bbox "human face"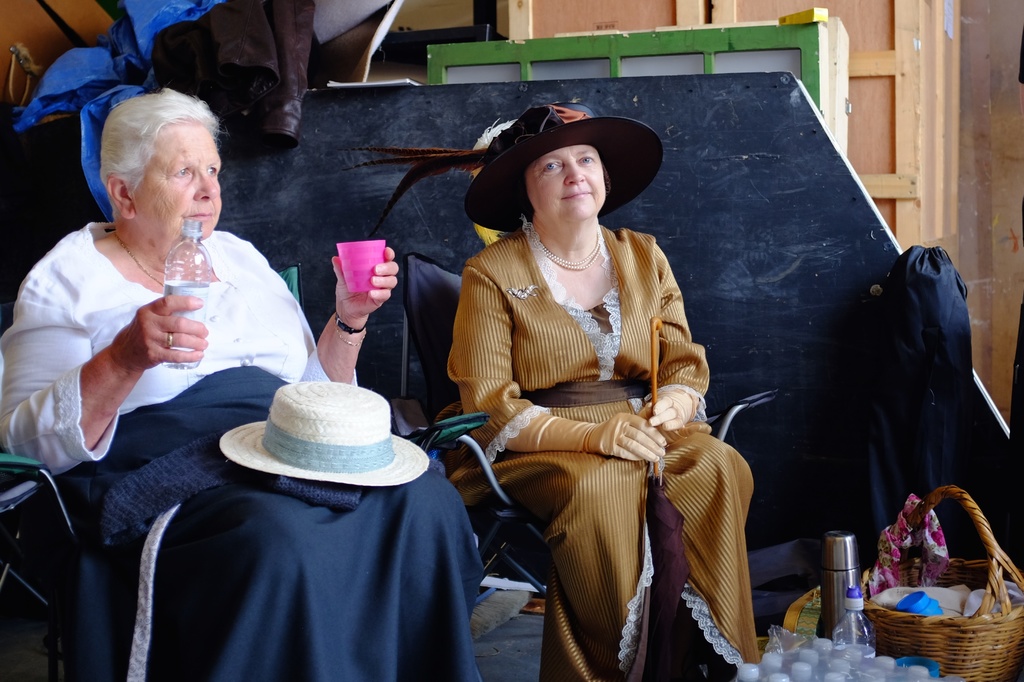
521:138:604:223
